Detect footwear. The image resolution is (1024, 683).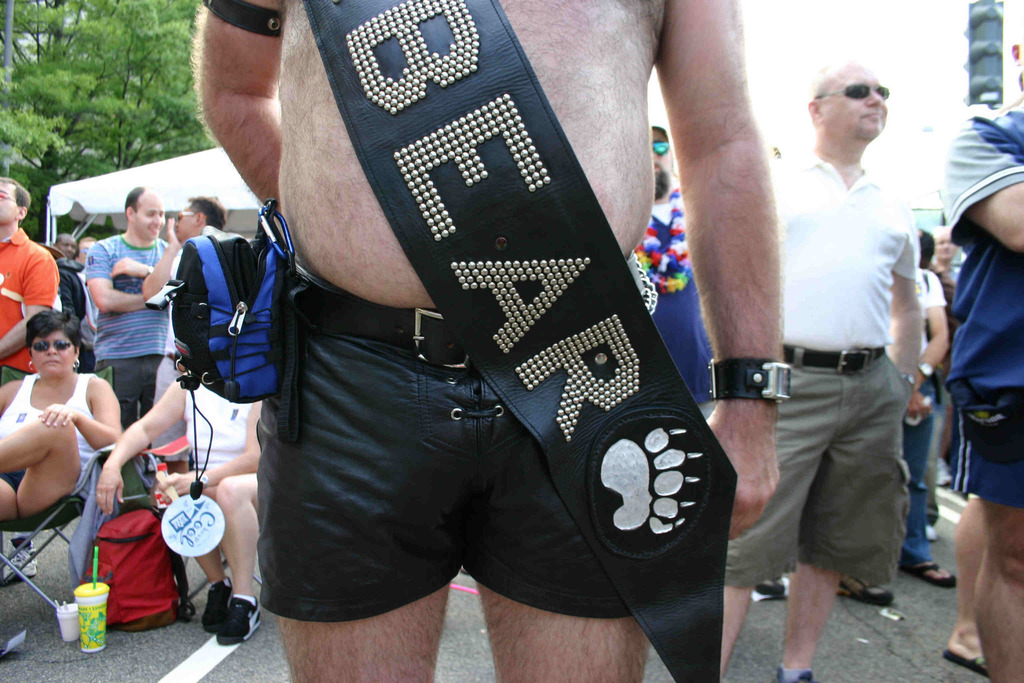
219:593:262:642.
